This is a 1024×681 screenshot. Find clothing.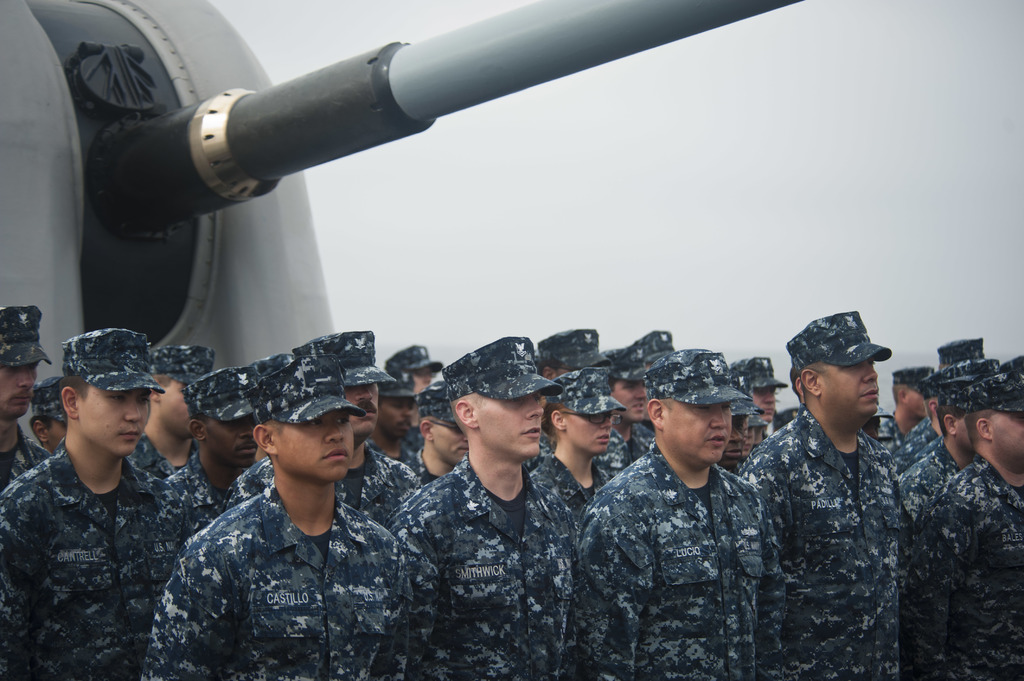
Bounding box: box(140, 480, 413, 680).
